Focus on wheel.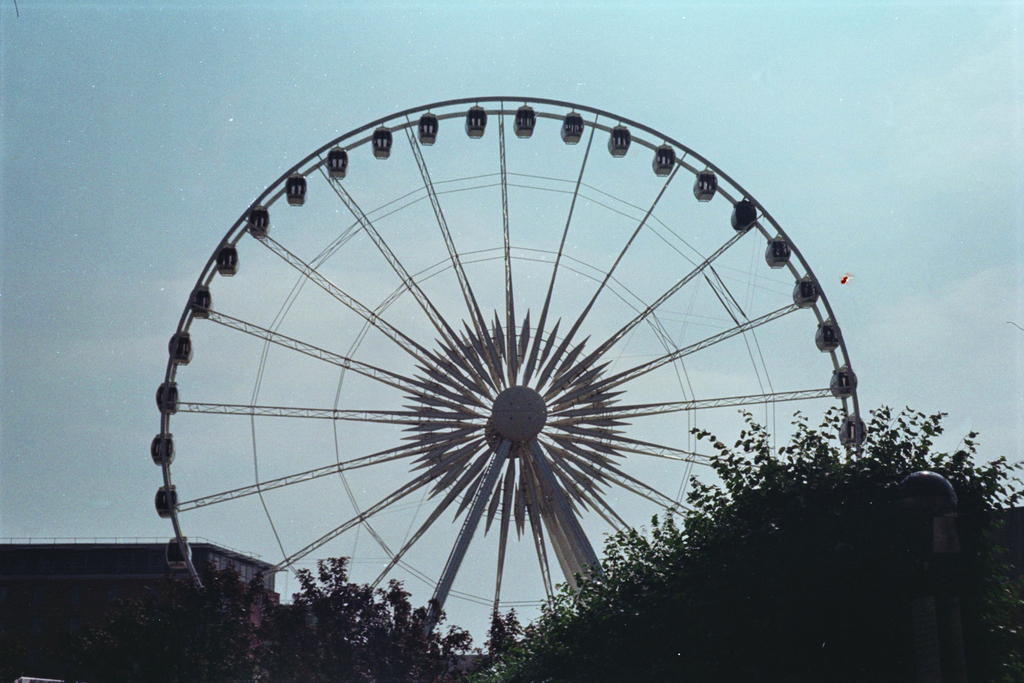
Focused at pyautogui.locateOnScreen(175, 81, 872, 639).
